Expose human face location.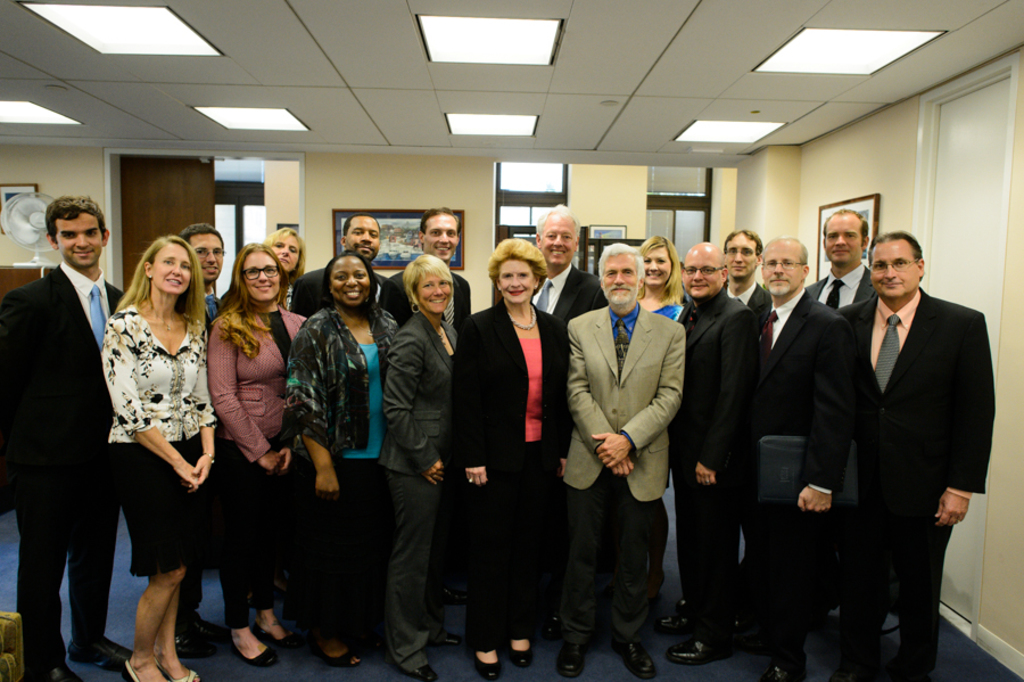
Exposed at crop(600, 253, 637, 306).
